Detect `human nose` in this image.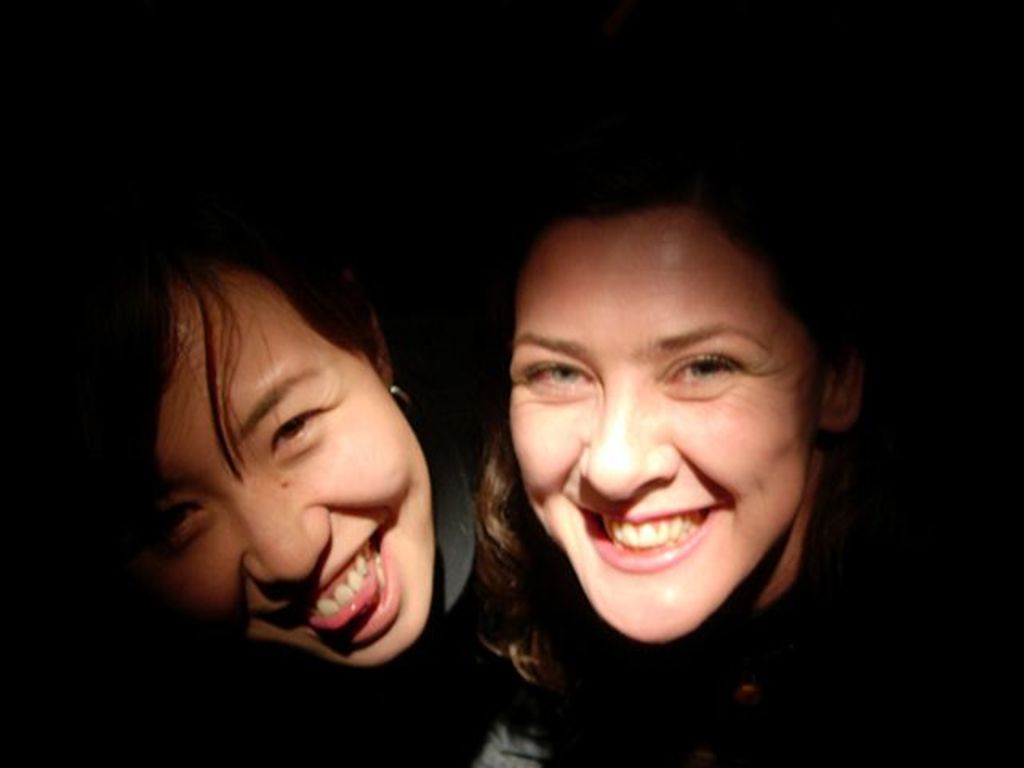
Detection: select_region(237, 483, 326, 578).
